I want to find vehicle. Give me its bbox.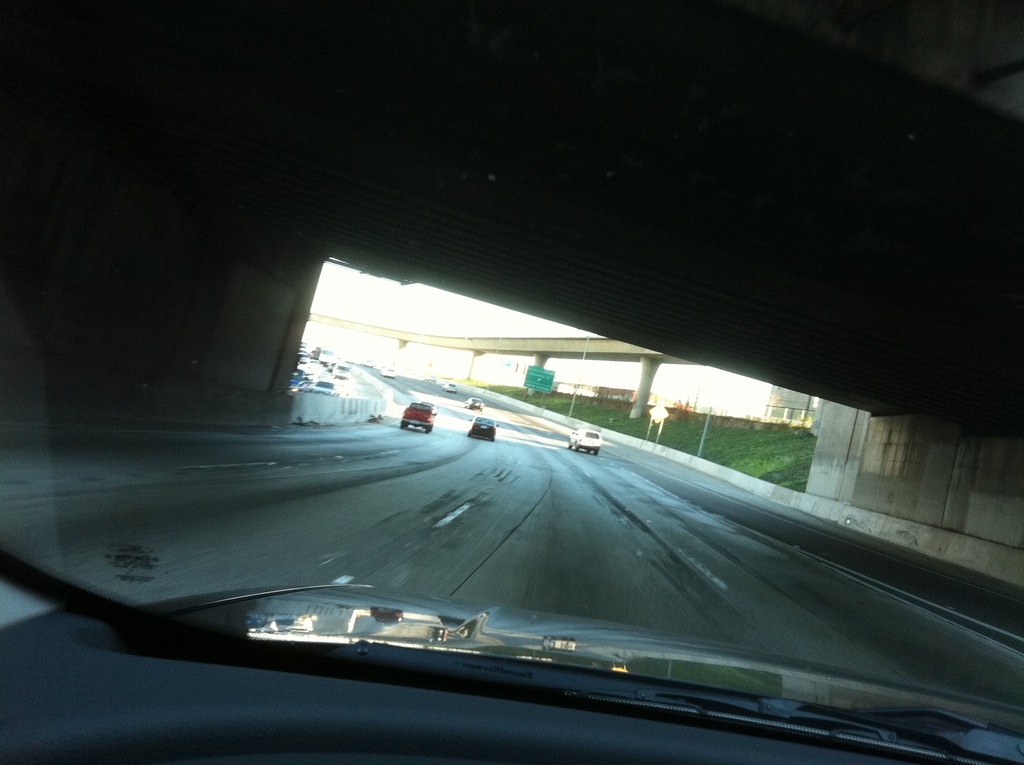
left=468, top=415, right=497, bottom=443.
